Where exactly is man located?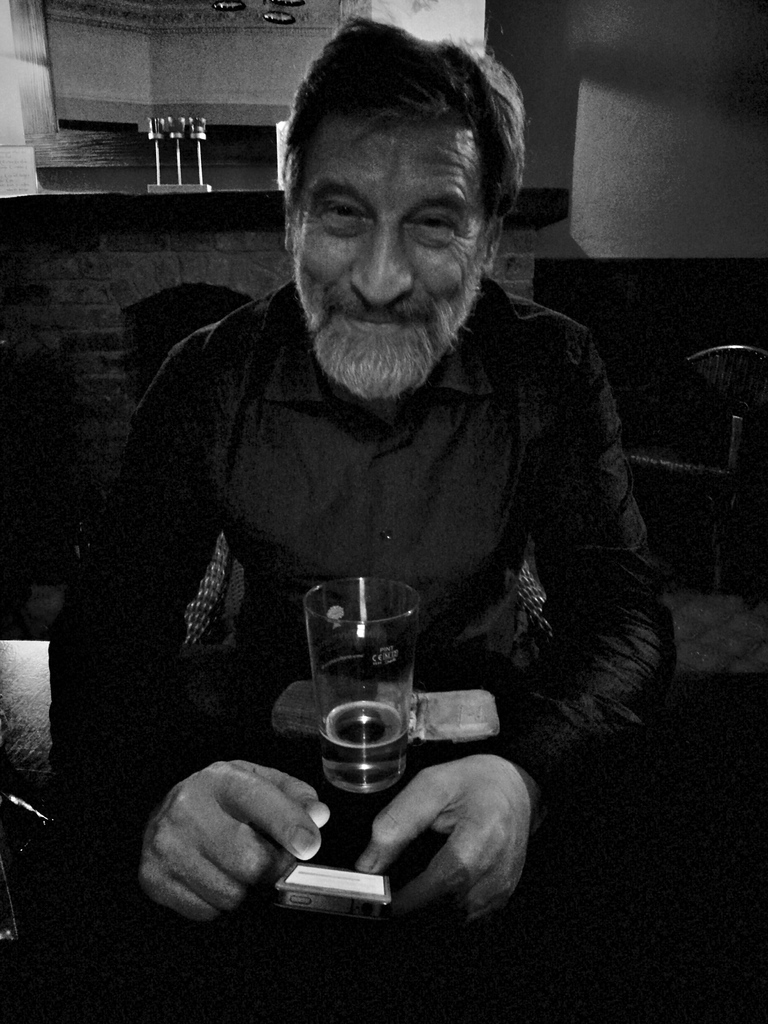
Its bounding box is [44,38,703,890].
